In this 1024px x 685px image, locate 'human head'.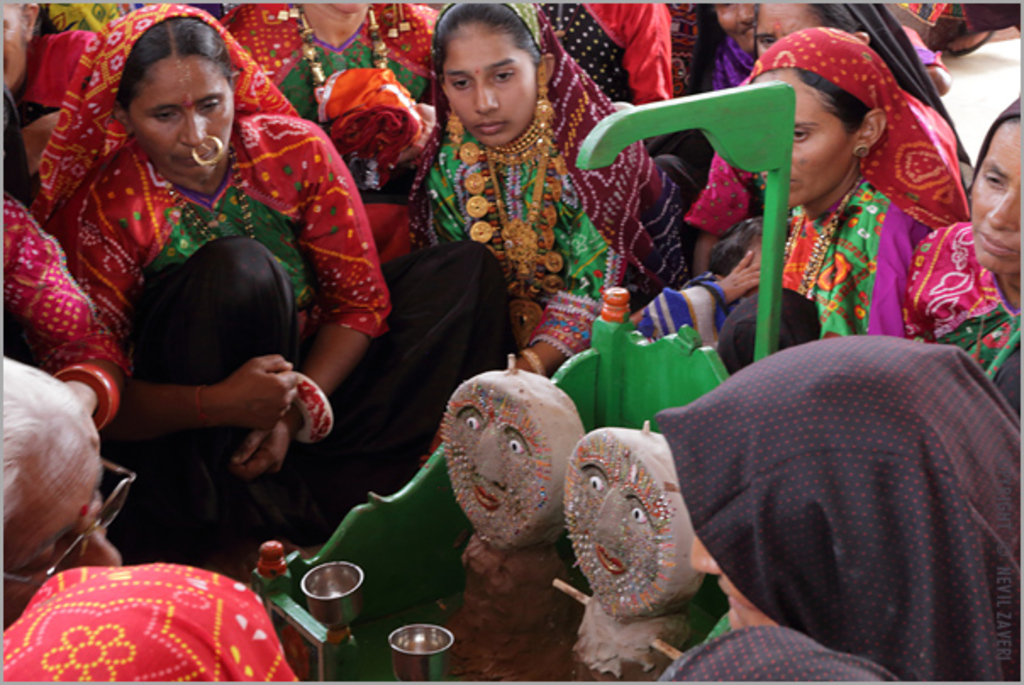
Bounding box: (x1=692, y1=334, x2=1022, y2=632).
